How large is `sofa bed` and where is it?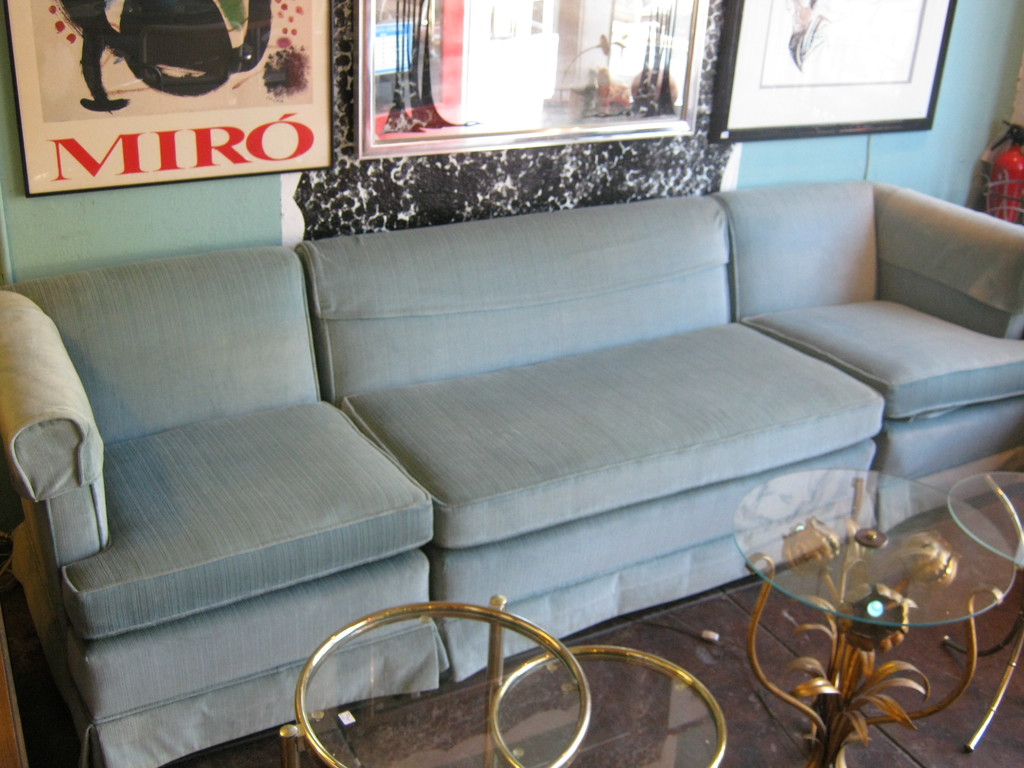
Bounding box: 1 172 1023 767.
